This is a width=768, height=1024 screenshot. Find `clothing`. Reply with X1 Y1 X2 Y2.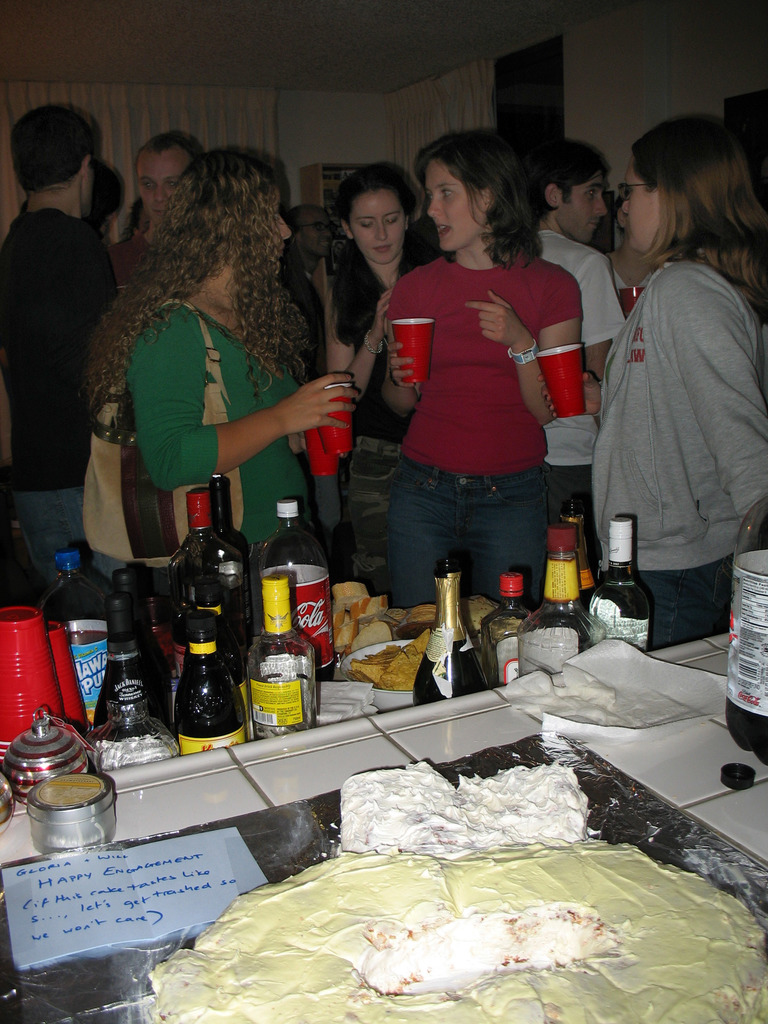
115 273 310 577.
